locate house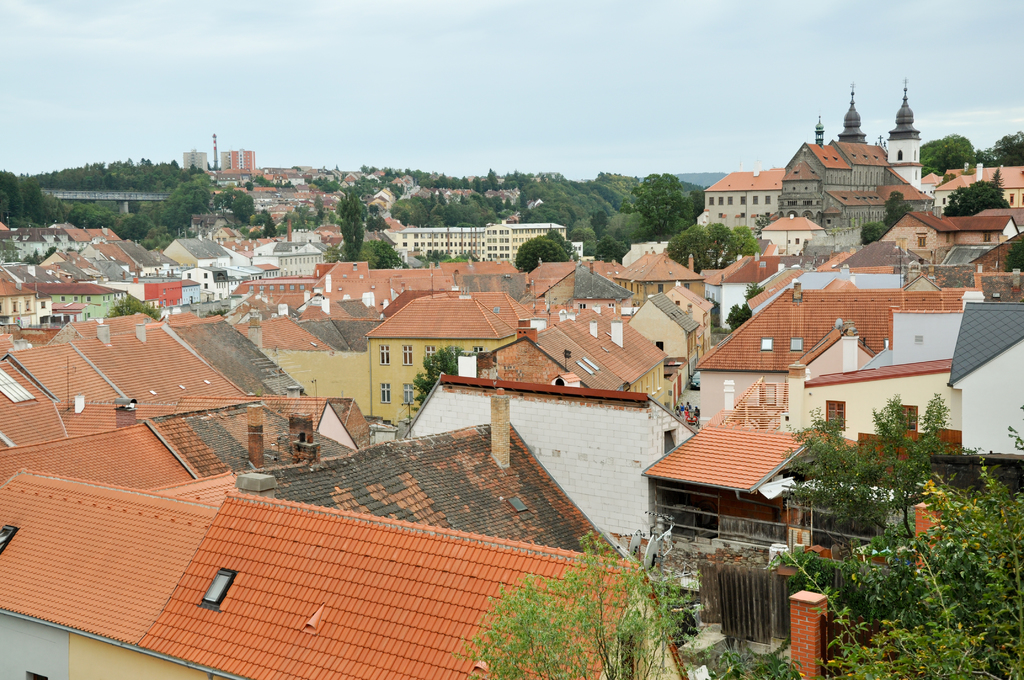
locate(705, 248, 787, 328)
